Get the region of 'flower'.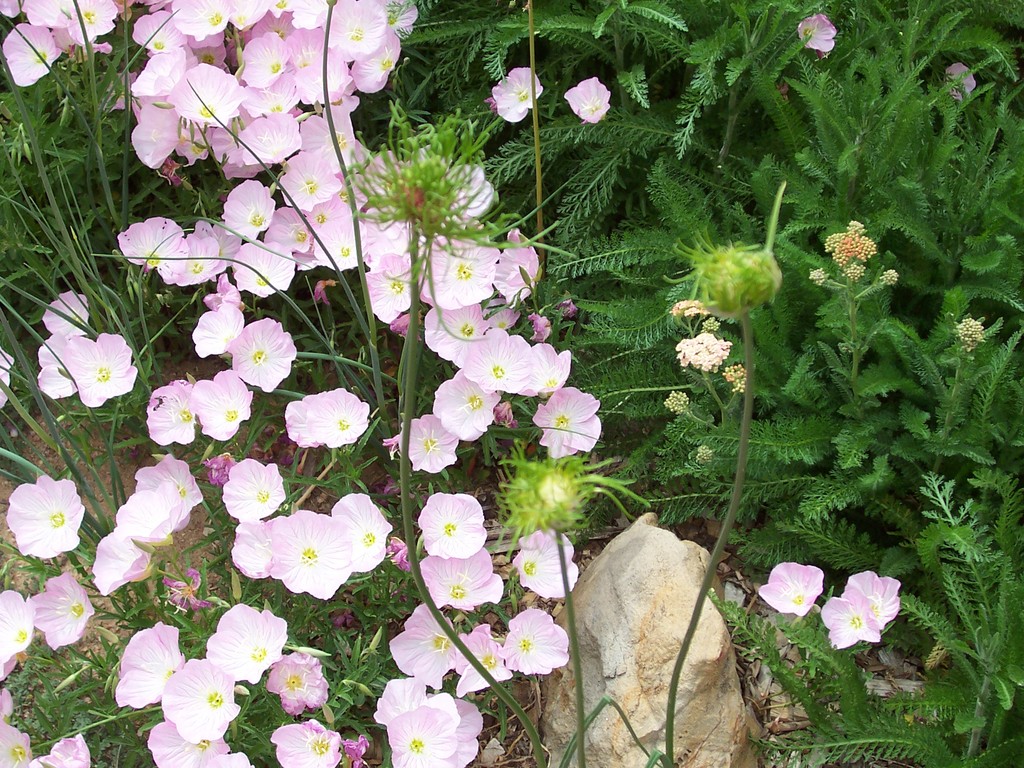
x1=483 y1=64 x2=558 y2=125.
